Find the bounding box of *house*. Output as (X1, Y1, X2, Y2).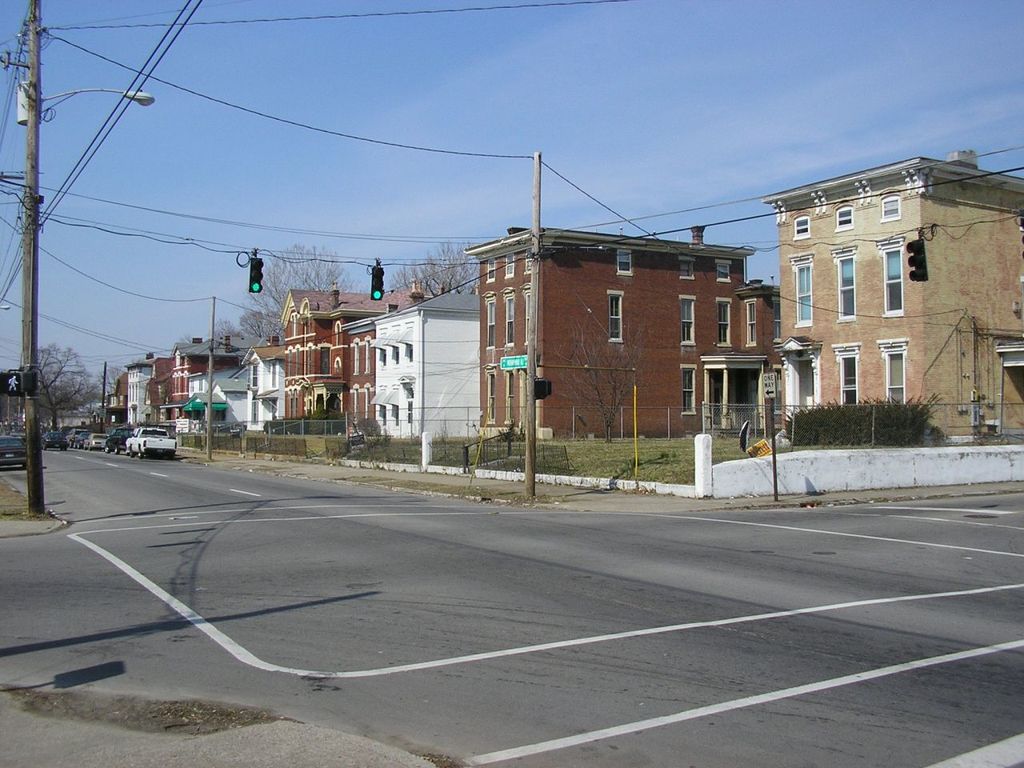
(779, 152, 1023, 462).
